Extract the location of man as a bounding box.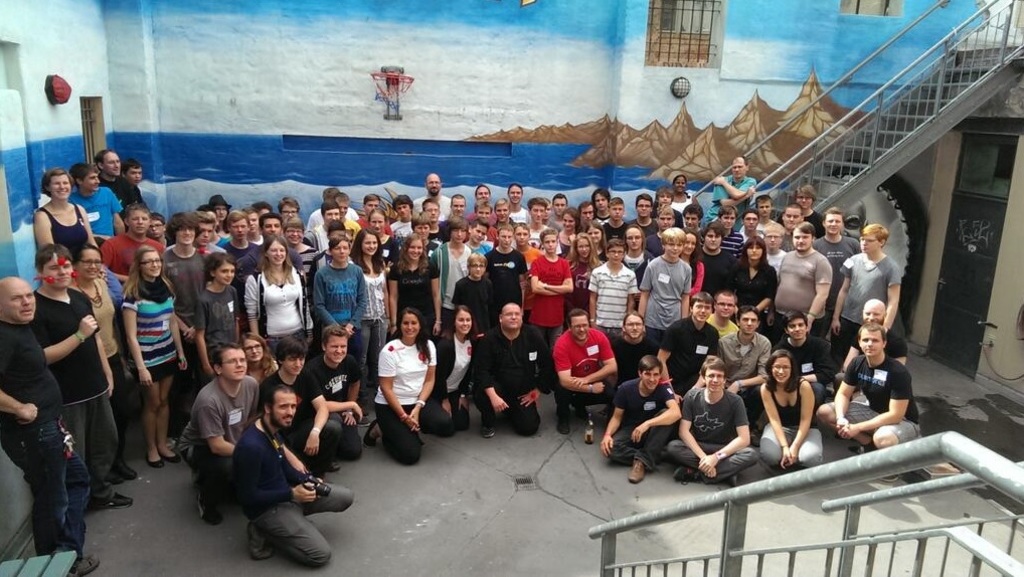
BBox(97, 198, 162, 280).
